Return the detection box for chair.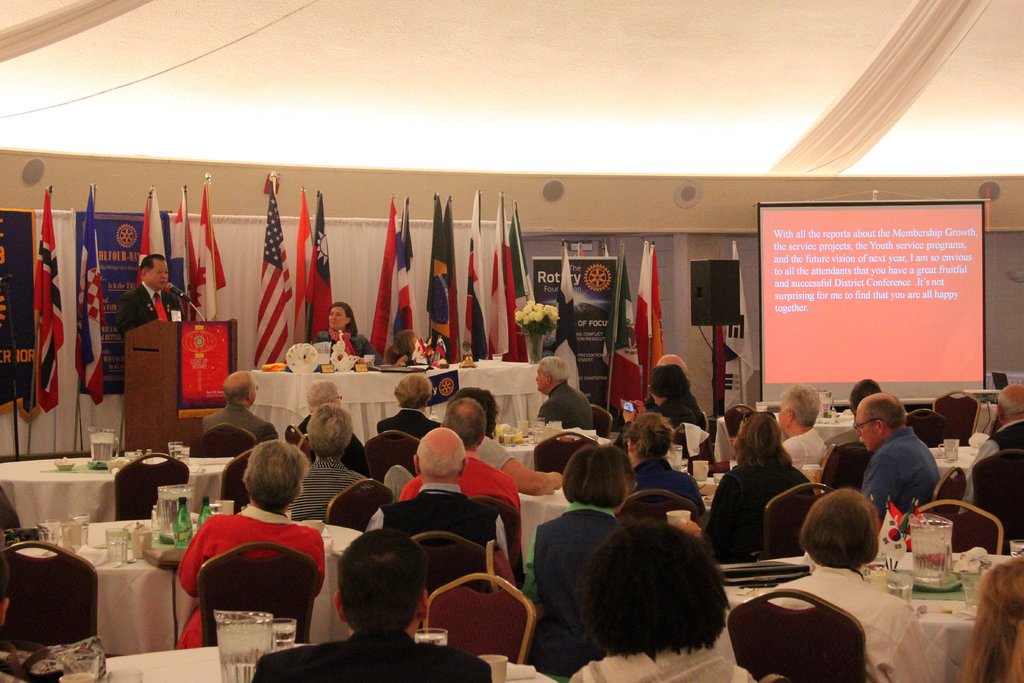
(left=932, top=462, right=965, bottom=513).
